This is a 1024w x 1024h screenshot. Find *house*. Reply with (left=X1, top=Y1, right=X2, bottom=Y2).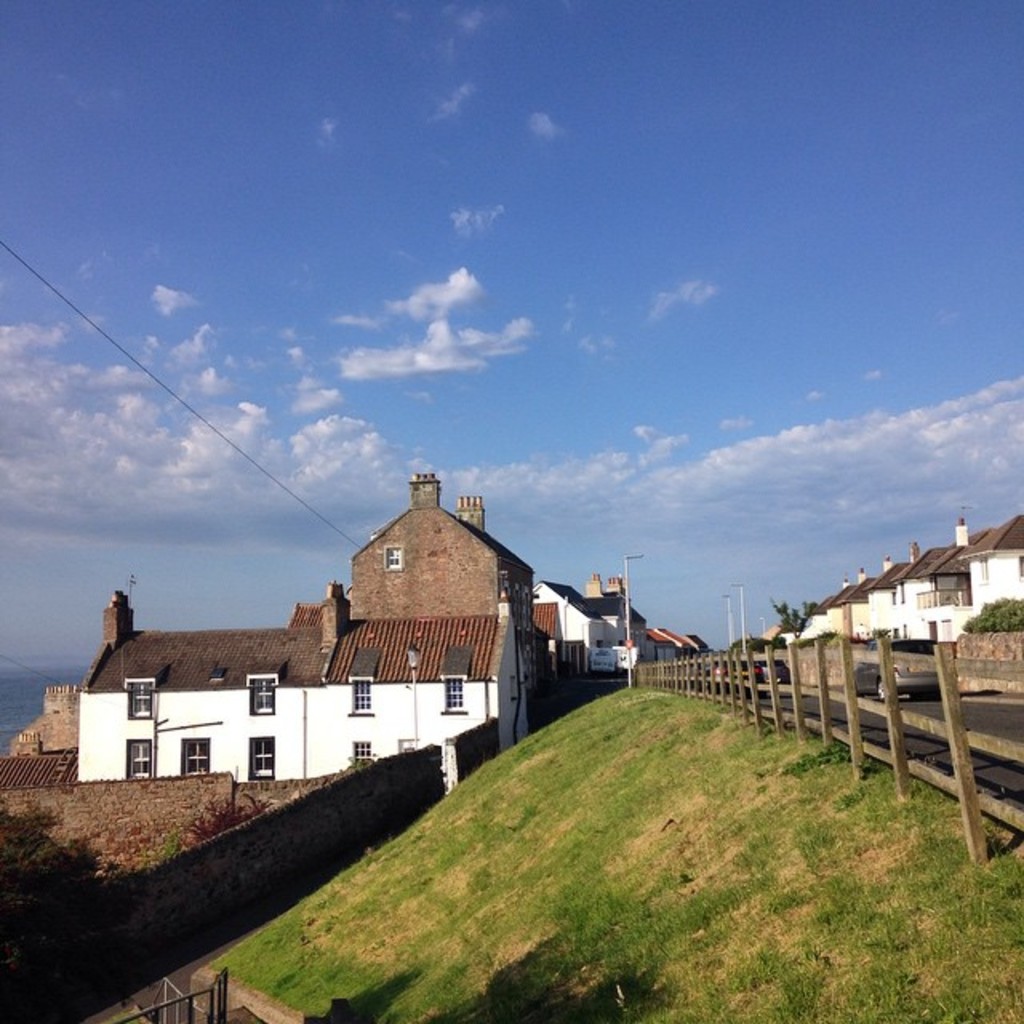
(left=347, top=470, right=549, bottom=706).
